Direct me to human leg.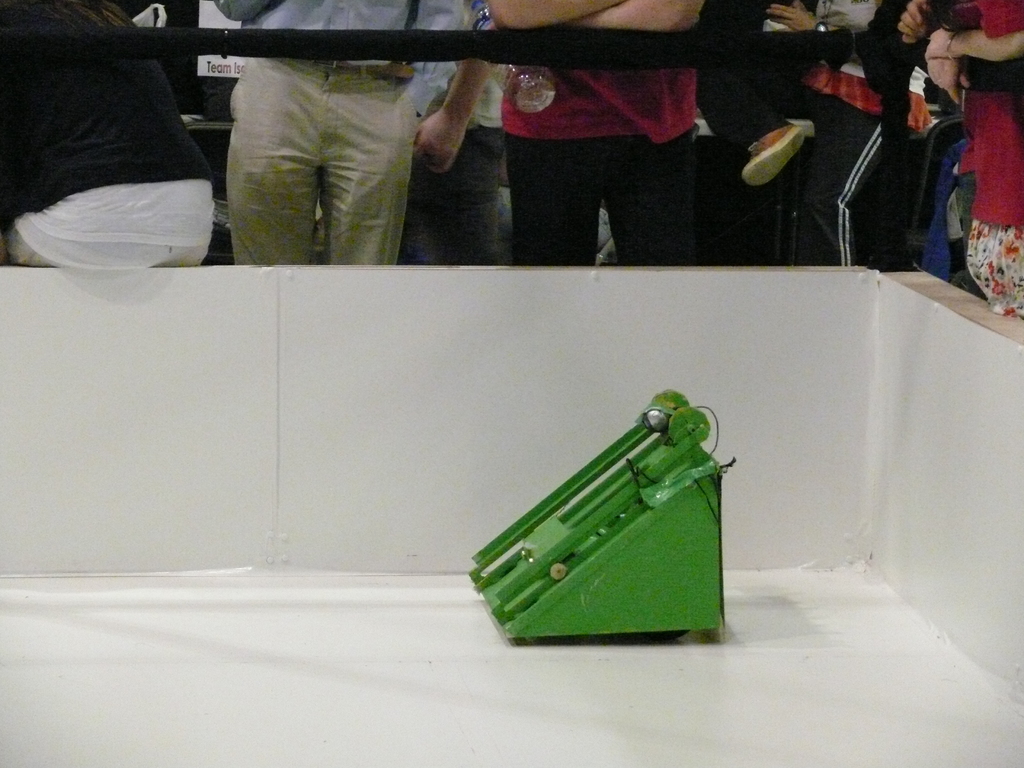
Direction: 226:56:324:260.
